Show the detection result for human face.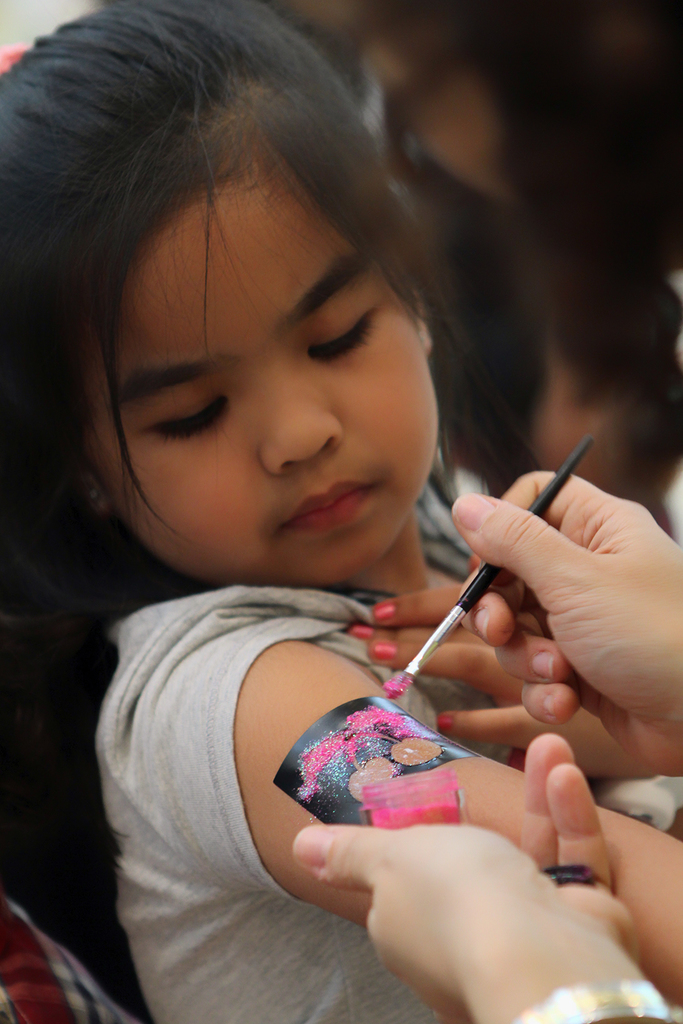
(88,193,439,588).
